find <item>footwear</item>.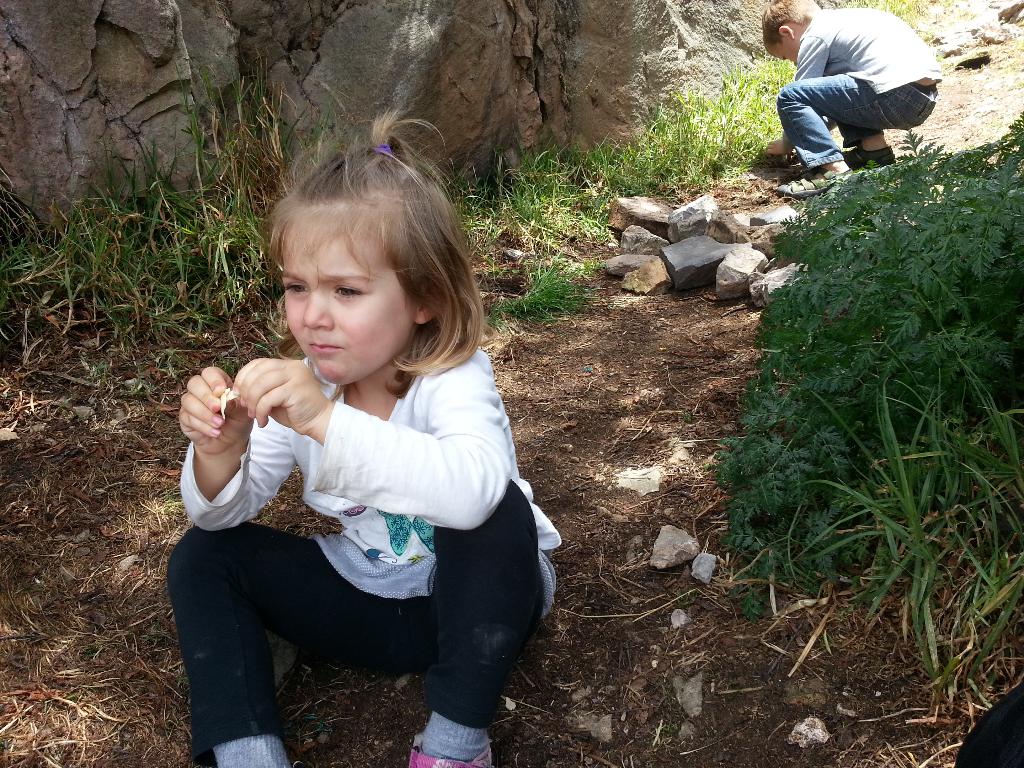
(x1=772, y1=165, x2=845, y2=204).
